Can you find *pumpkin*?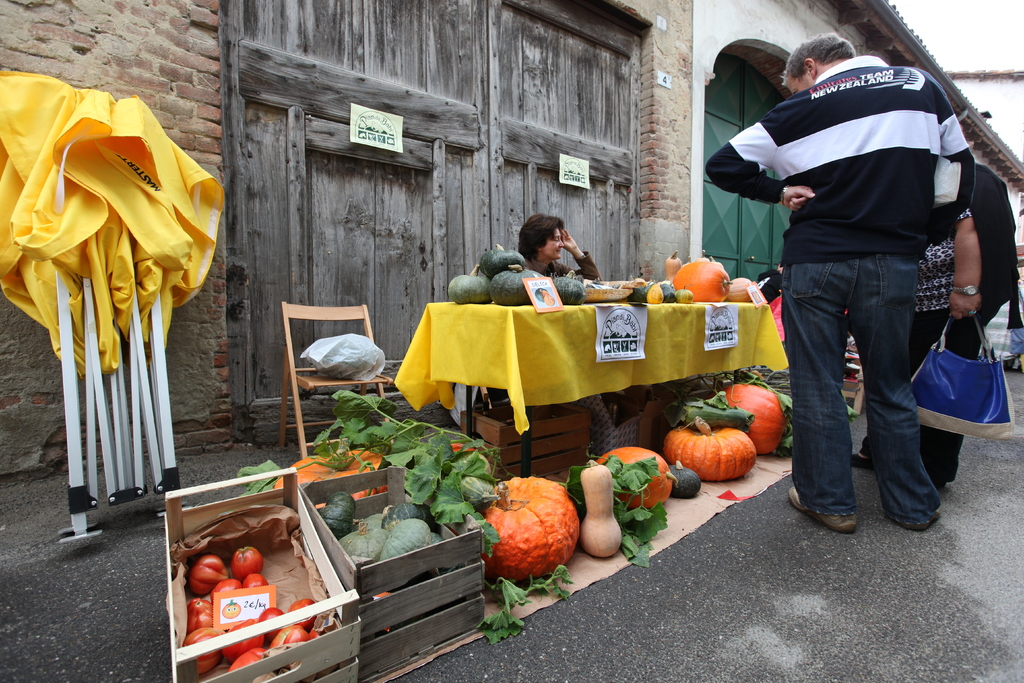
Yes, bounding box: bbox(668, 422, 756, 483).
